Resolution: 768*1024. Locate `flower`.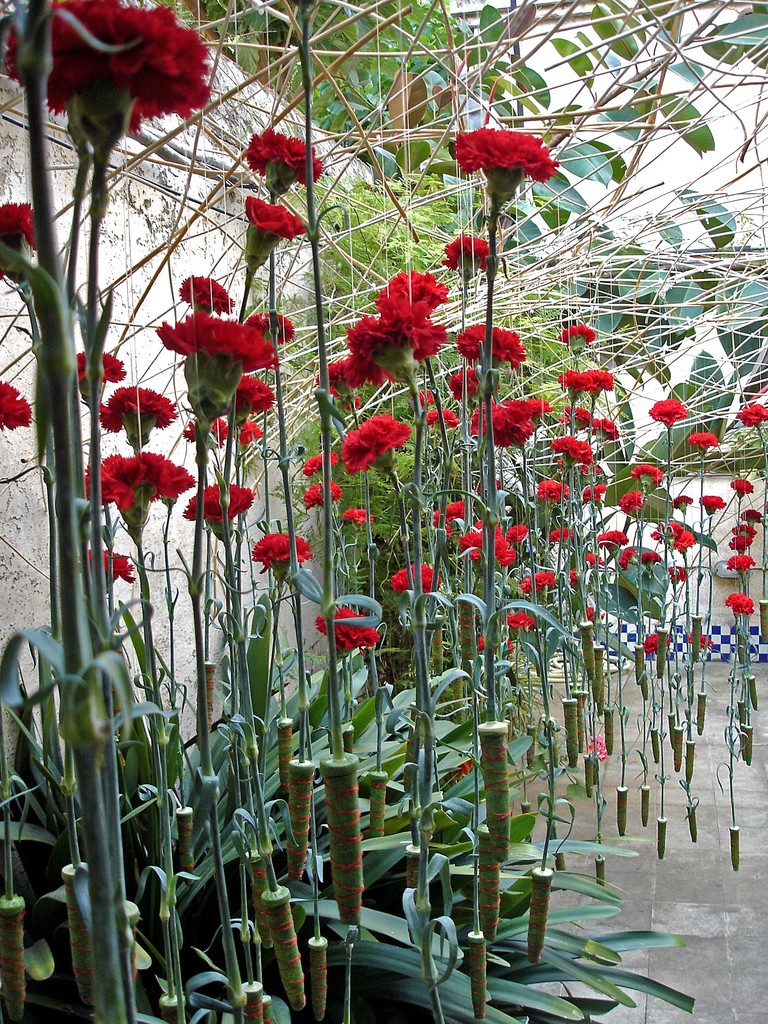
region(666, 517, 682, 540).
